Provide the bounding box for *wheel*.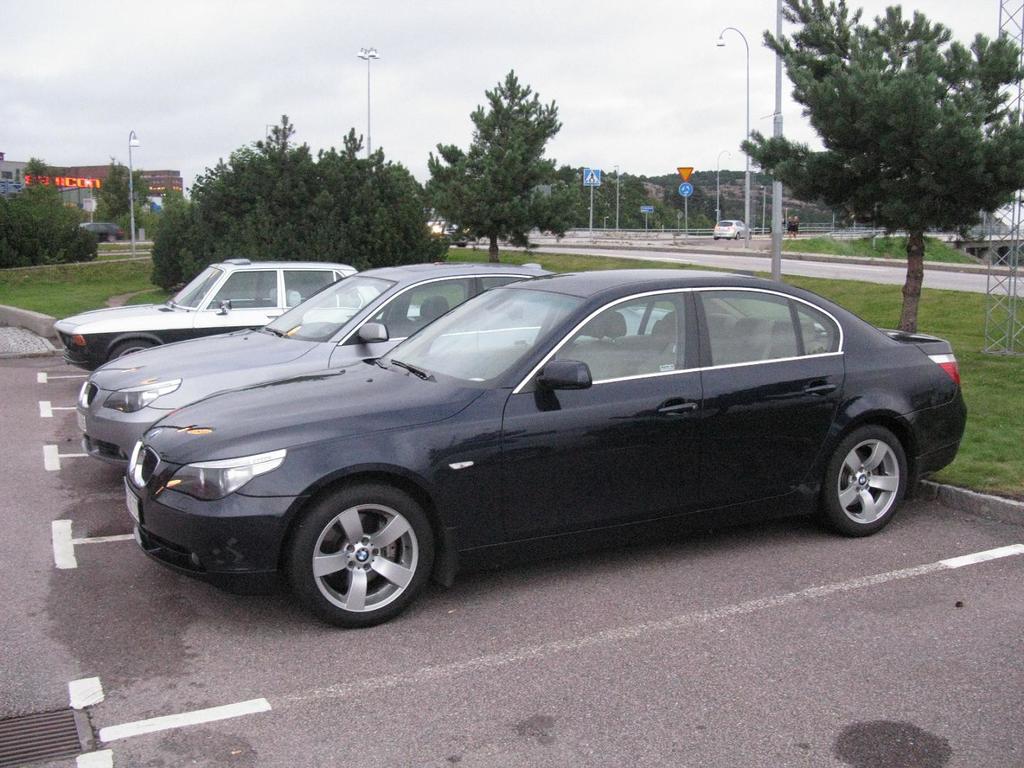
bbox=[289, 484, 432, 626].
